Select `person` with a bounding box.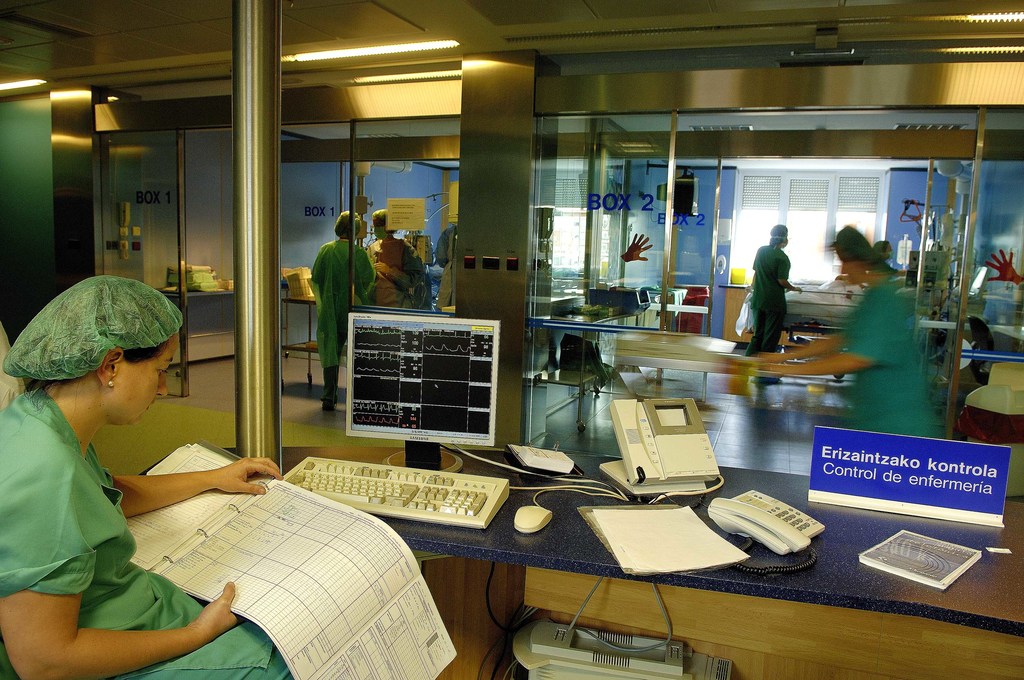
Rect(304, 200, 371, 410).
